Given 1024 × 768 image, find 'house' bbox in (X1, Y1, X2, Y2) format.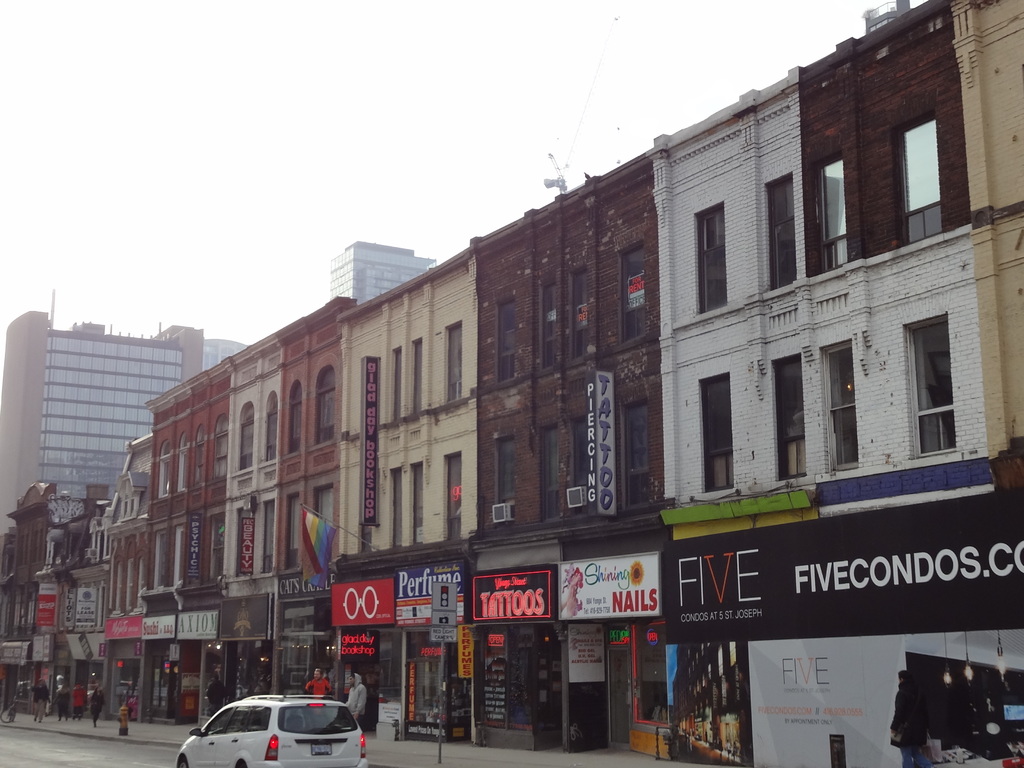
(589, 7, 988, 621).
